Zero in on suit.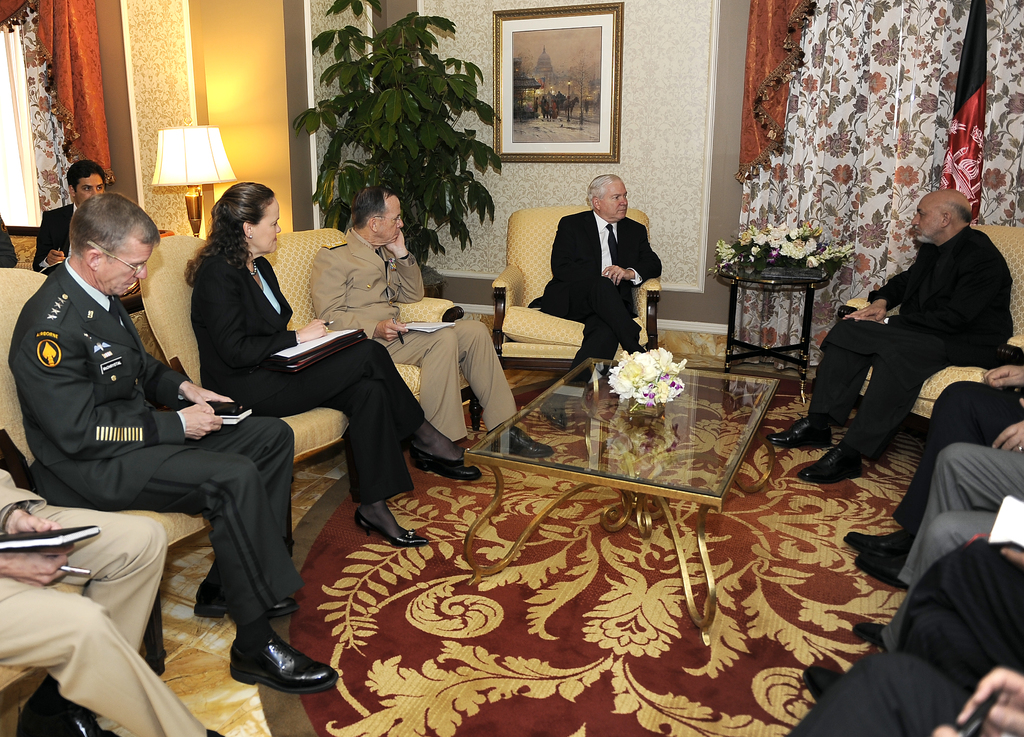
Zeroed in: (x1=0, y1=466, x2=202, y2=736).
